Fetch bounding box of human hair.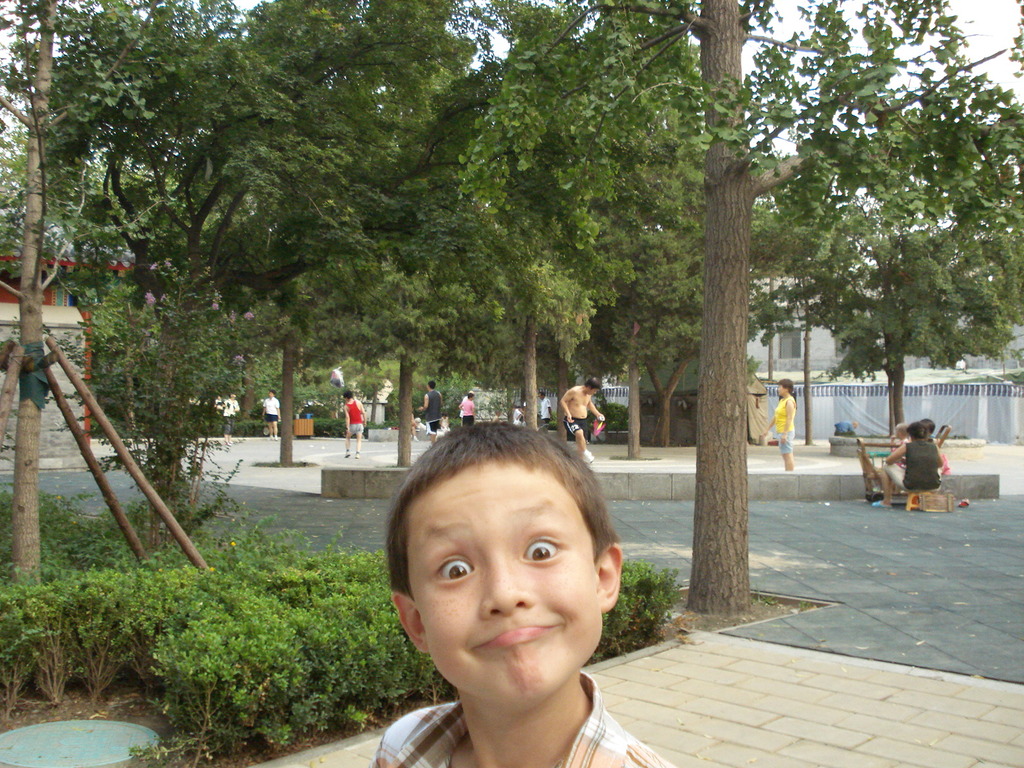
Bbox: {"x1": 584, "y1": 378, "x2": 603, "y2": 391}.
